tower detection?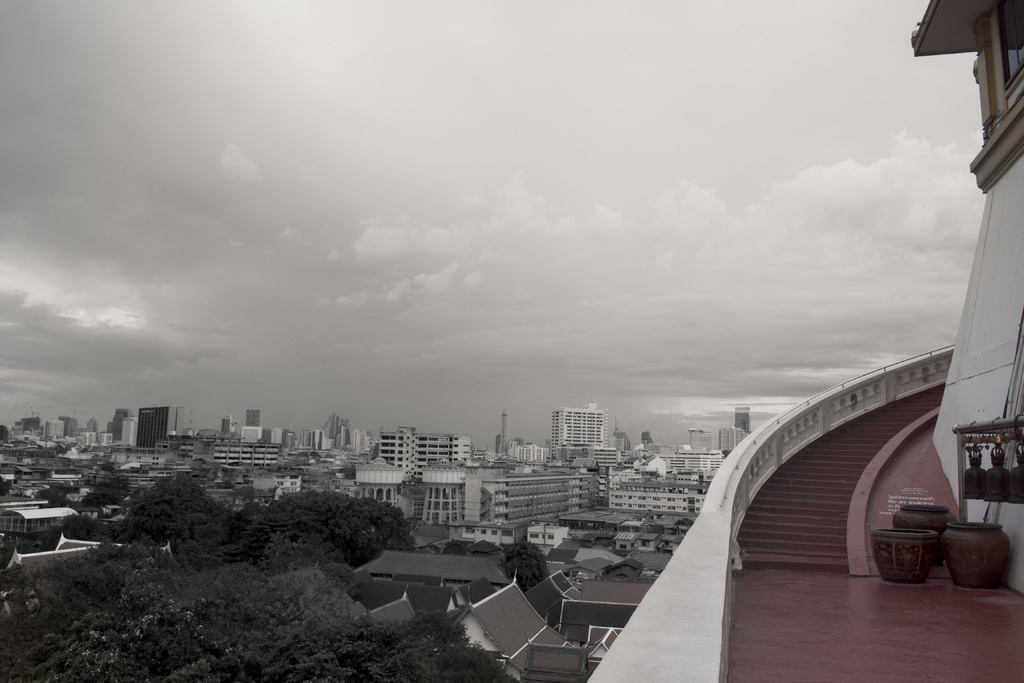
(x1=139, y1=406, x2=174, y2=452)
